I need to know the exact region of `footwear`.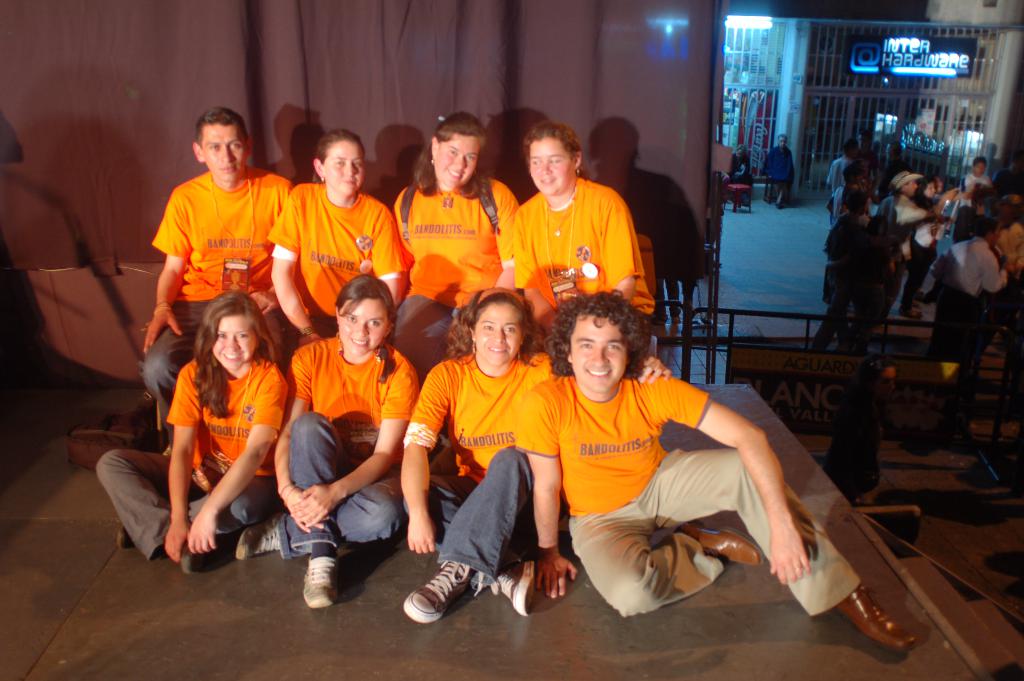
Region: (182,540,206,577).
